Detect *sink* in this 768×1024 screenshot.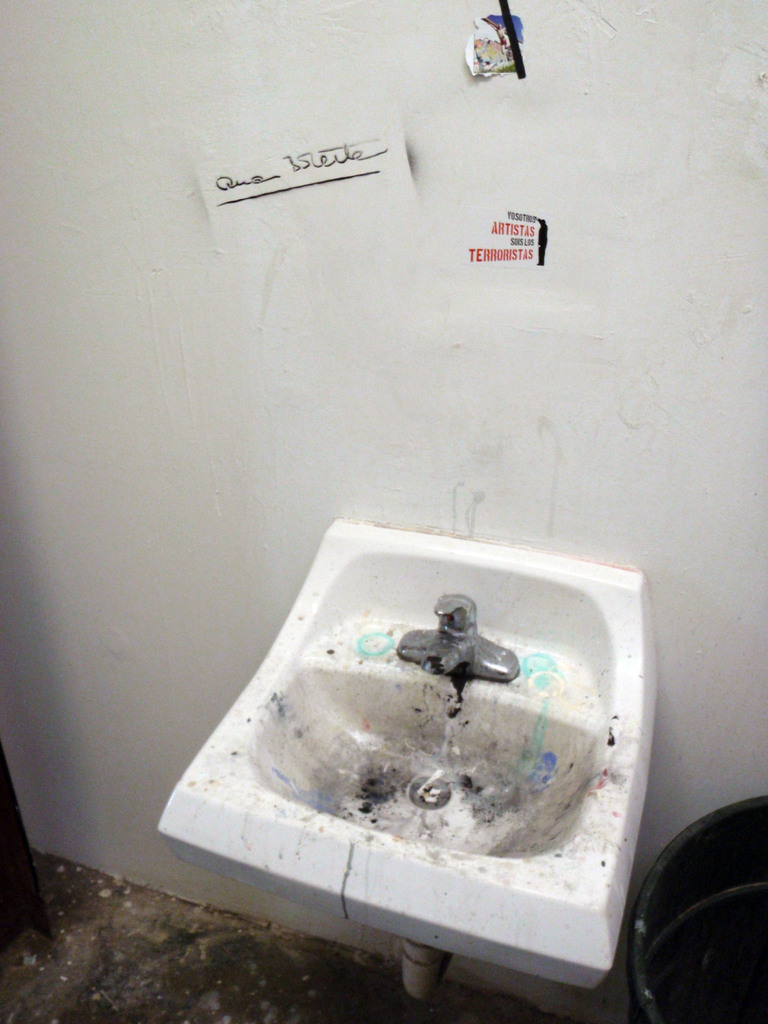
Detection: (157, 497, 653, 1002).
